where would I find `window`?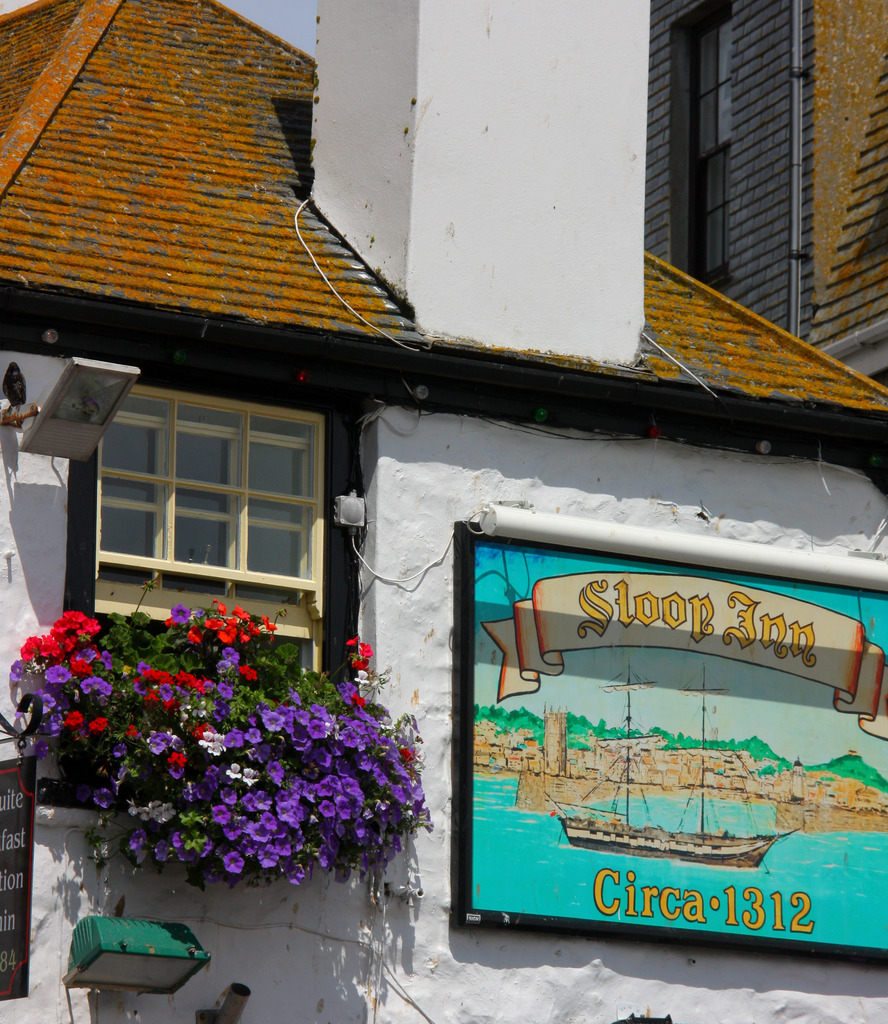
At box=[95, 393, 327, 676].
